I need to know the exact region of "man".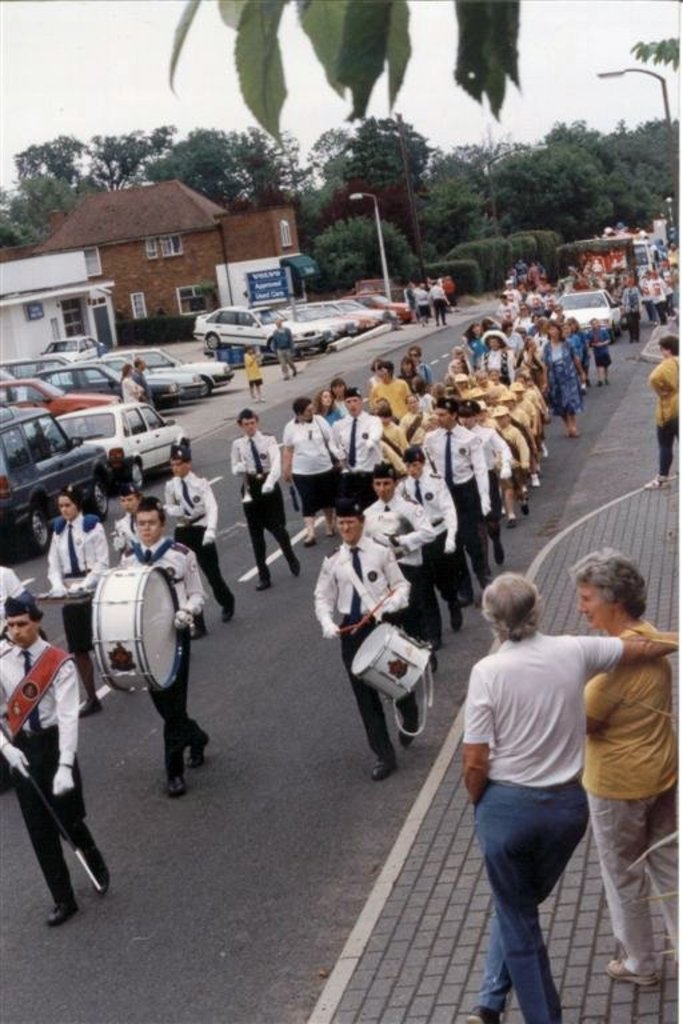
Region: 312/497/422/767.
